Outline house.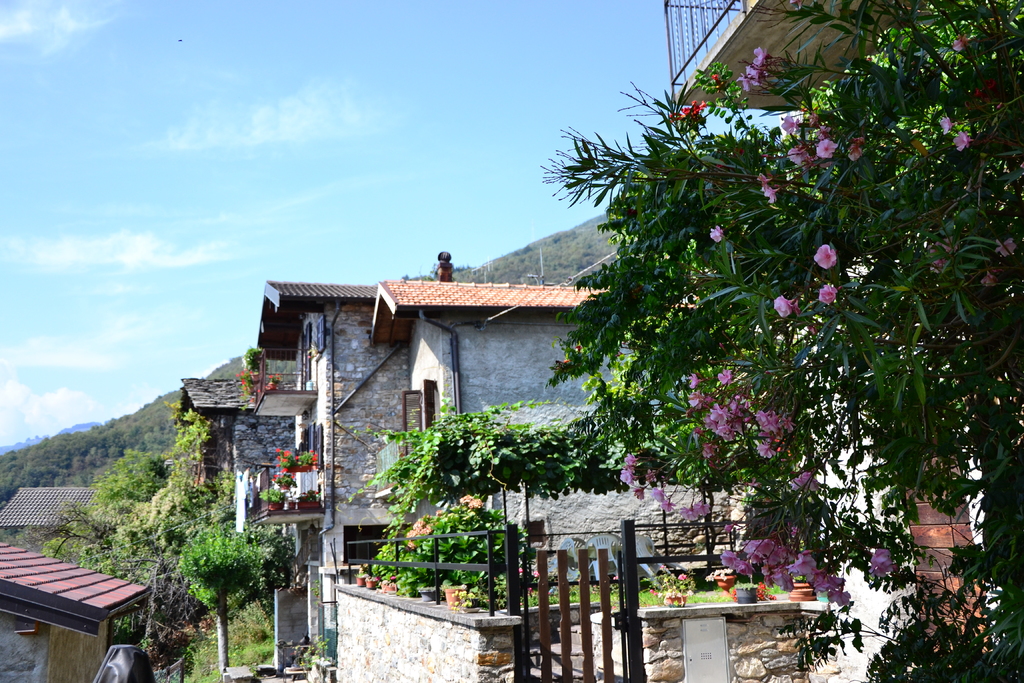
Outline: l=178, t=363, r=275, b=481.
